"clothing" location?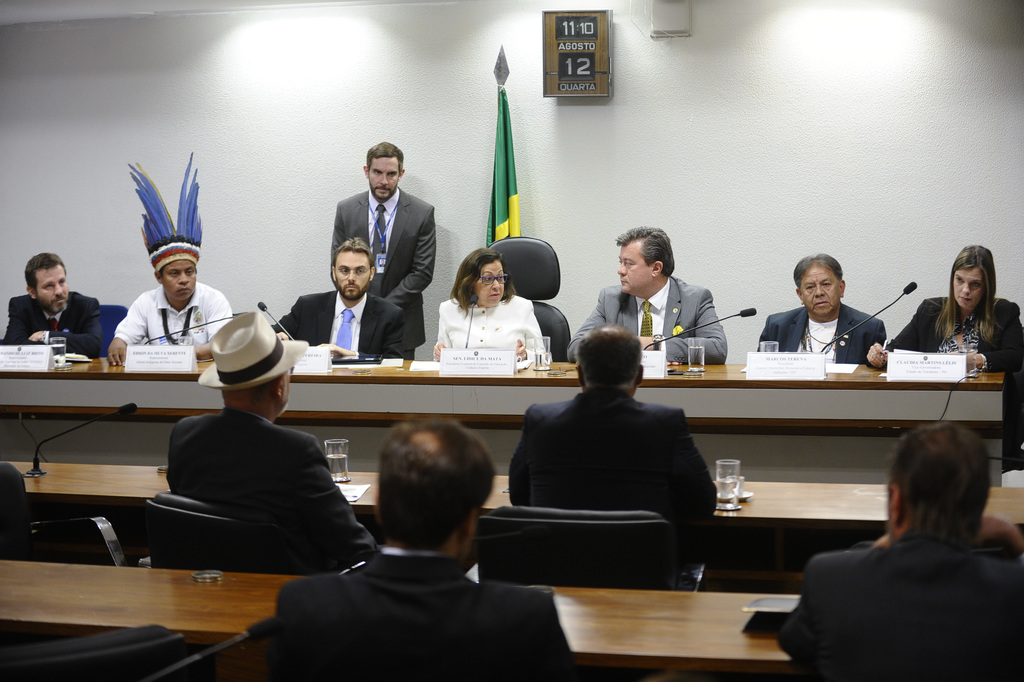
bbox=(7, 293, 106, 358)
